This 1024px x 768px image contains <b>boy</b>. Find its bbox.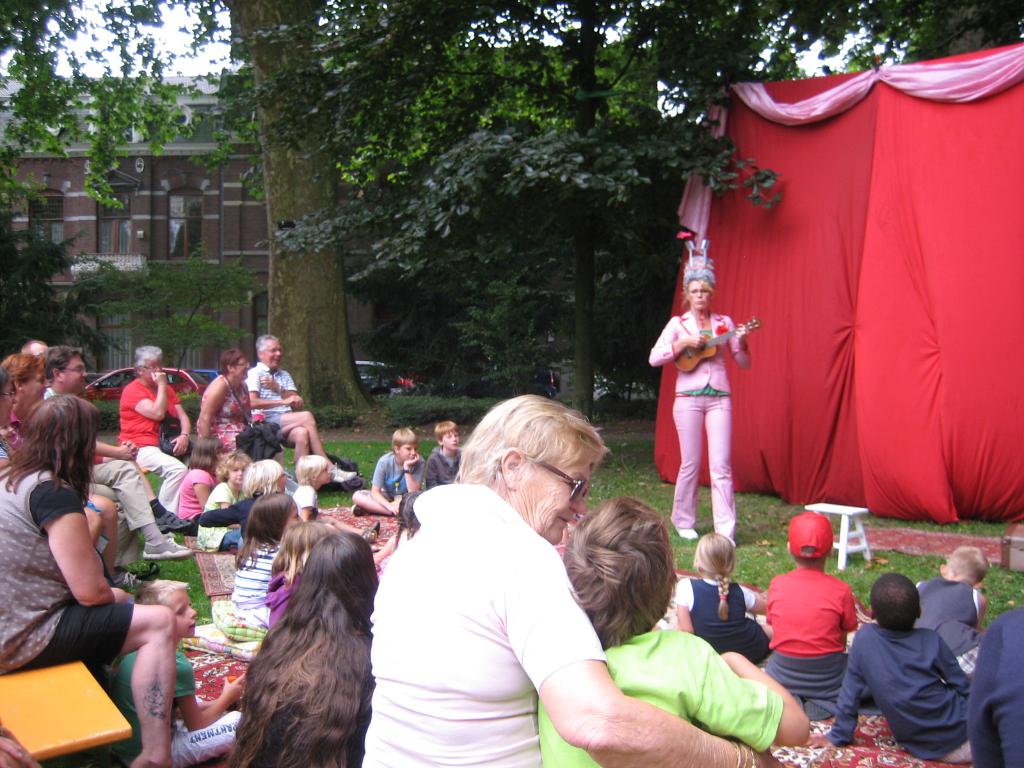
detection(107, 575, 244, 767).
